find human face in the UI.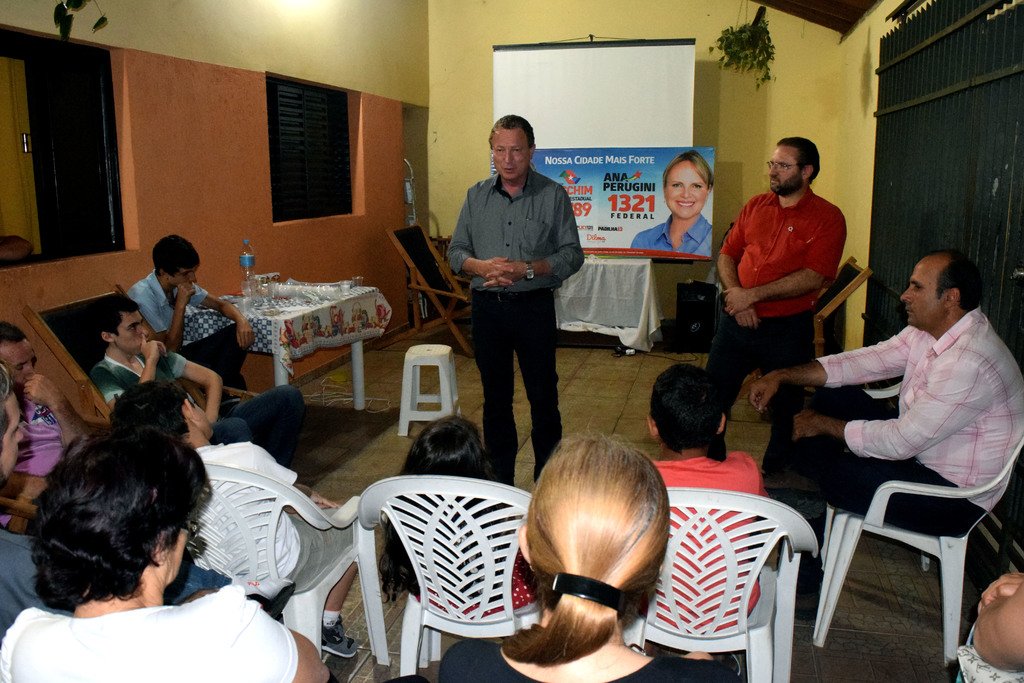
UI element at {"left": 904, "top": 265, "right": 948, "bottom": 320}.
